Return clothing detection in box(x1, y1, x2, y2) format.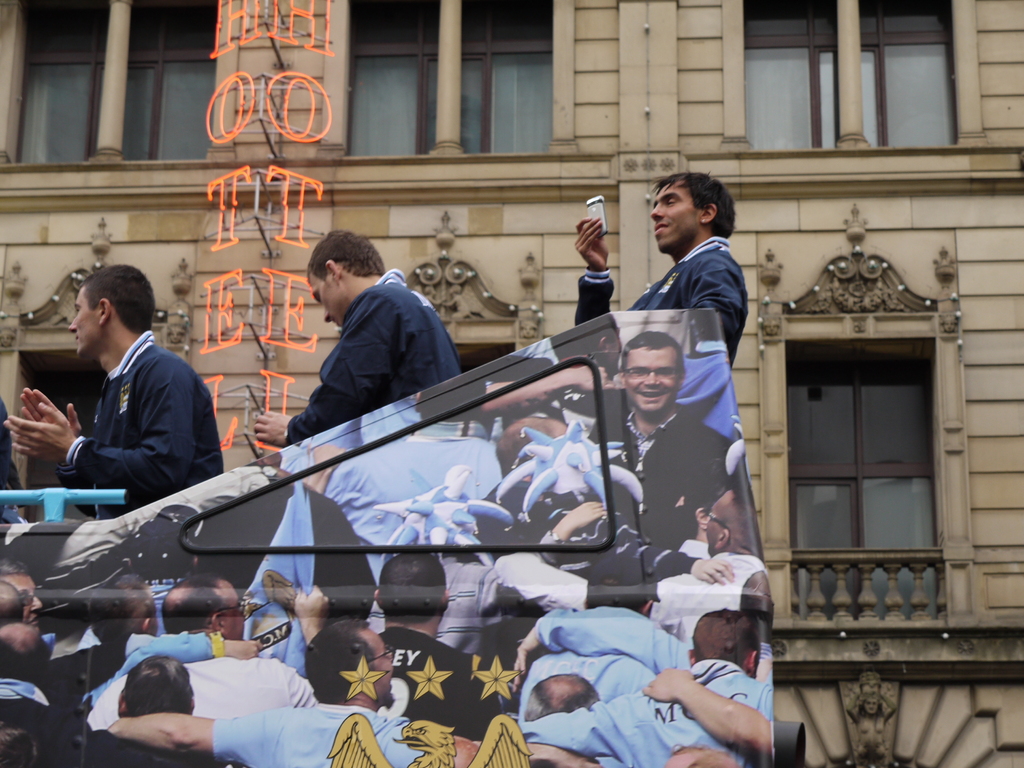
box(281, 265, 474, 450).
